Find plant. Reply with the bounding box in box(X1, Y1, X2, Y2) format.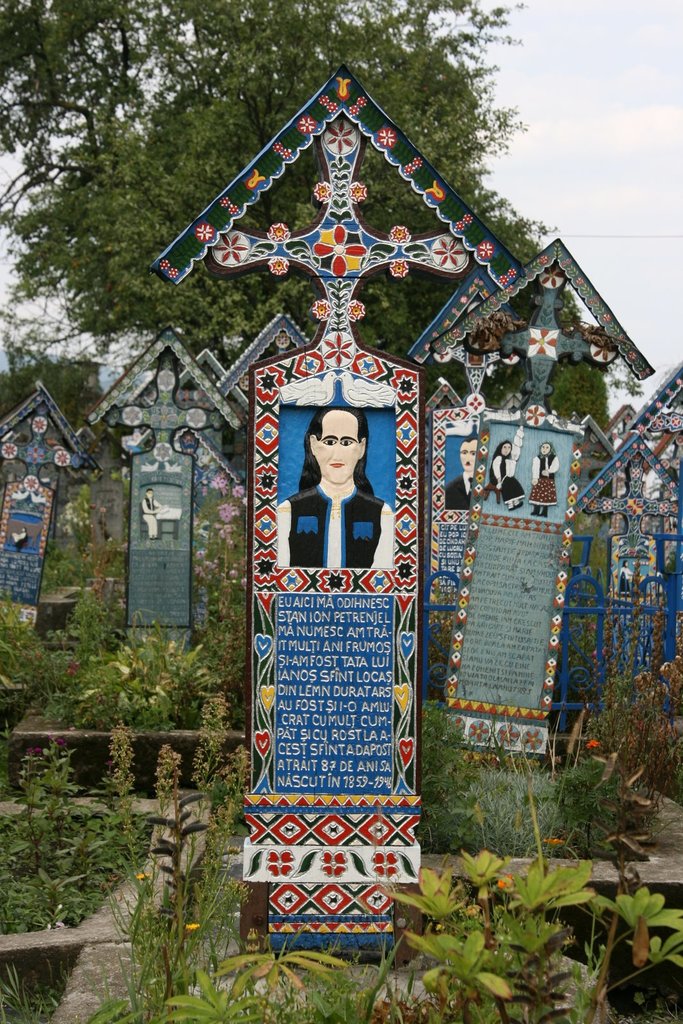
box(427, 750, 635, 858).
